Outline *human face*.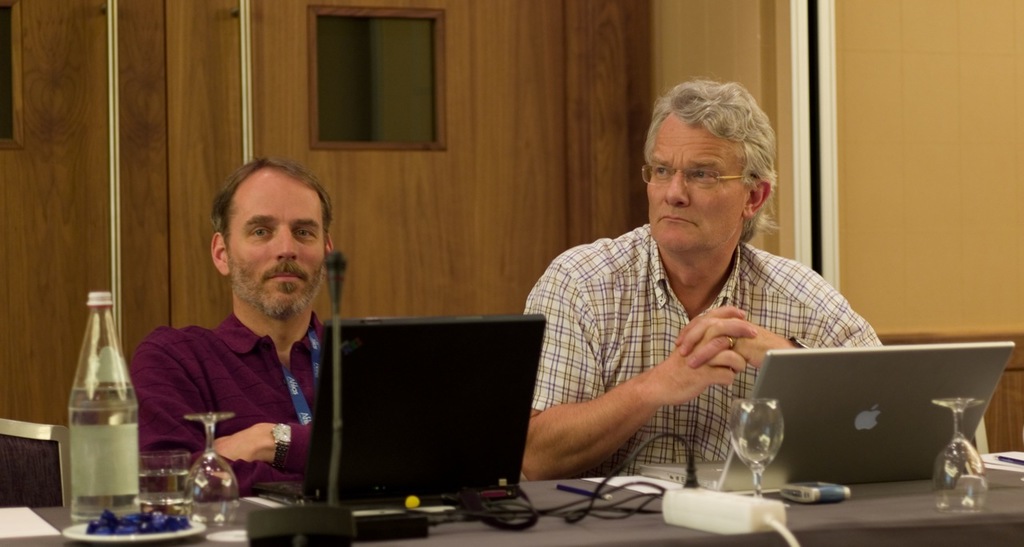
Outline: [x1=229, y1=178, x2=321, y2=317].
